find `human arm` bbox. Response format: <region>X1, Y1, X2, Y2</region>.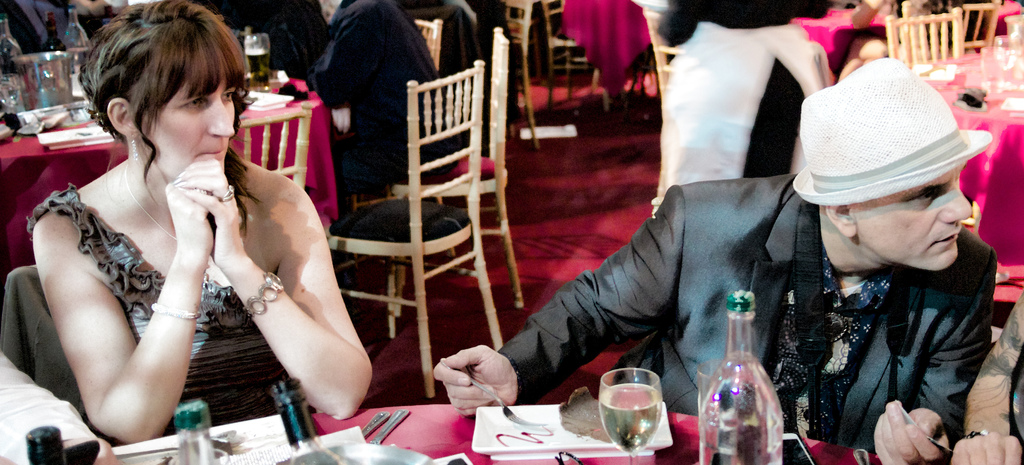
<region>429, 182, 676, 417</region>.
